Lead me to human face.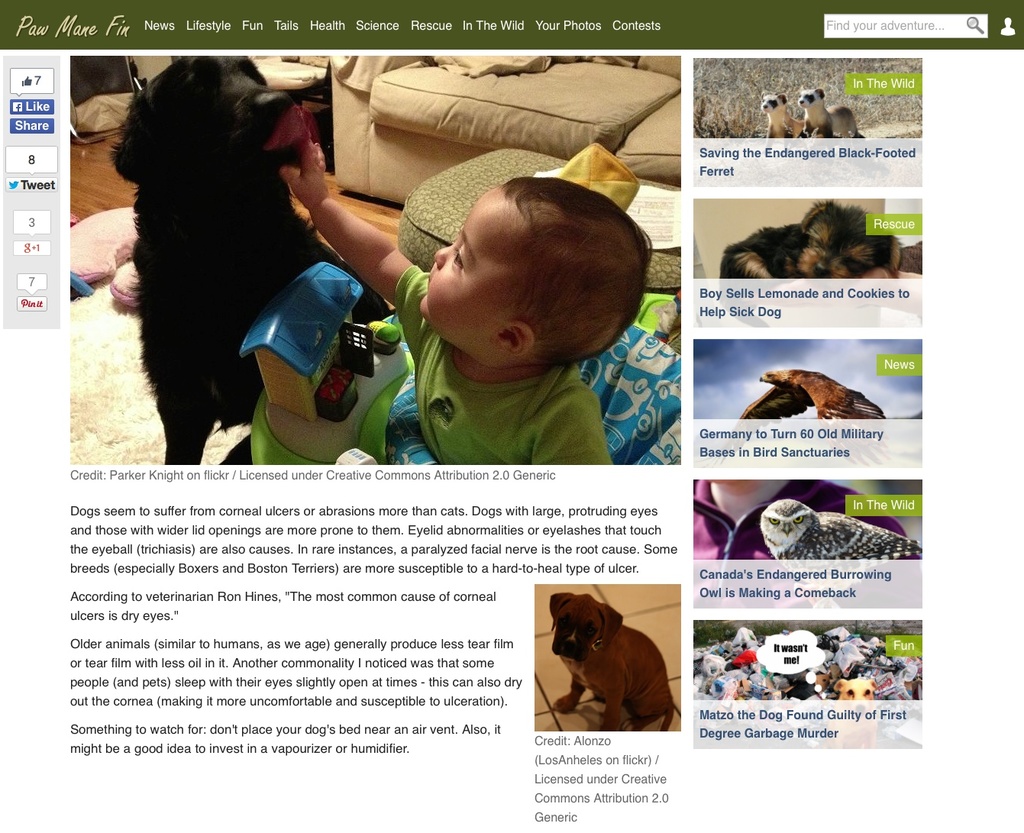
Lead to [415, 184, 529, 342].
